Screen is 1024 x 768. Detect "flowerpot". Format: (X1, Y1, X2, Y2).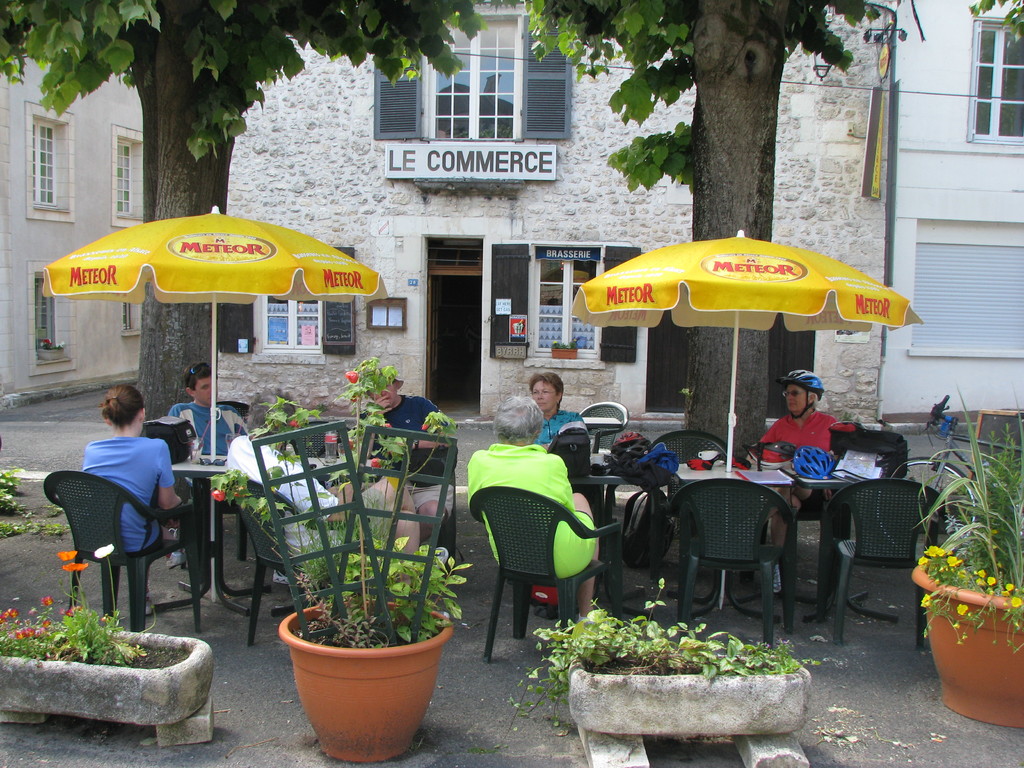
(0, 628, 212, 728).
